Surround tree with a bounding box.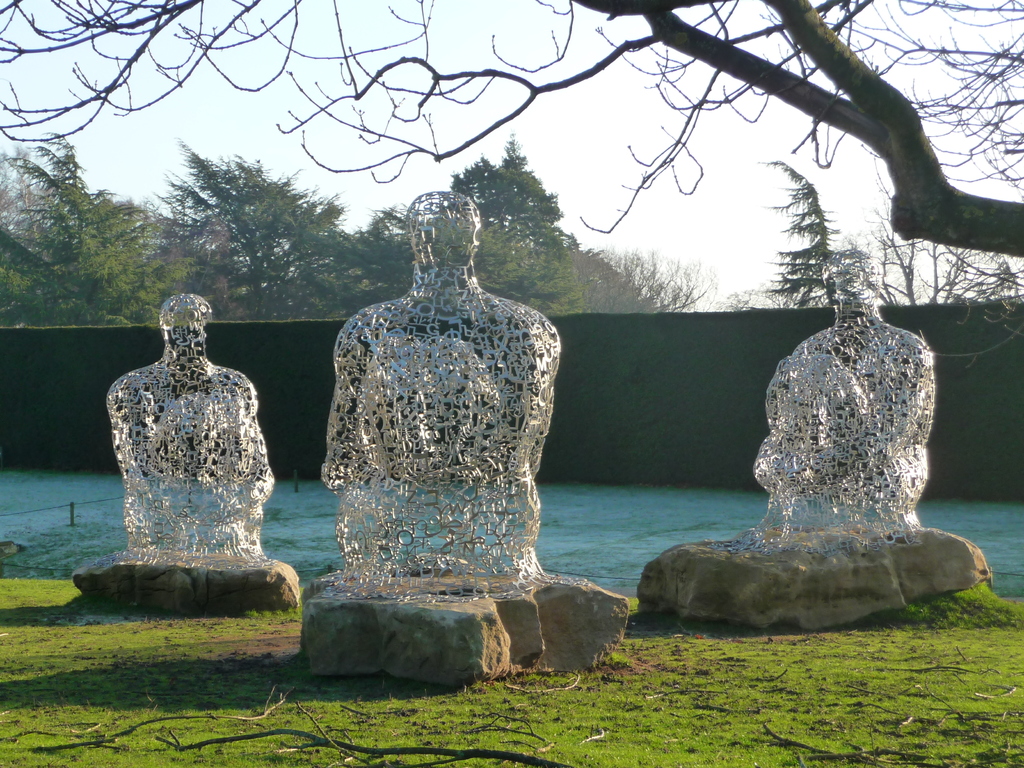
l=375, t=148, r=584, b=321.
